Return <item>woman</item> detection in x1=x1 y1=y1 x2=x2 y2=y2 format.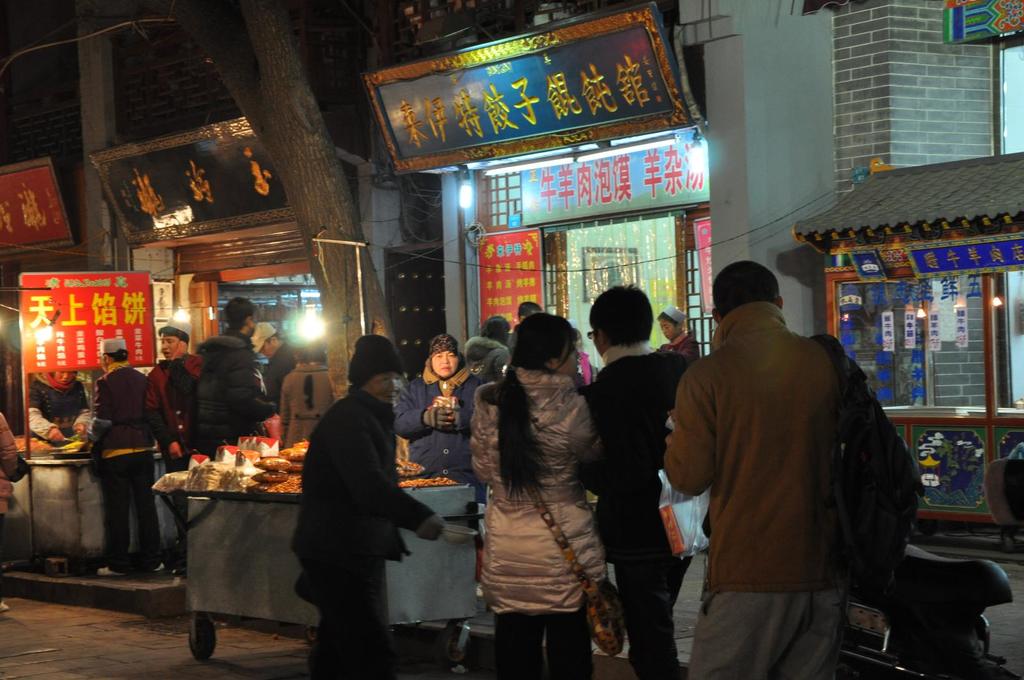
x1=77 y1=338 x2=166 y2=580.
